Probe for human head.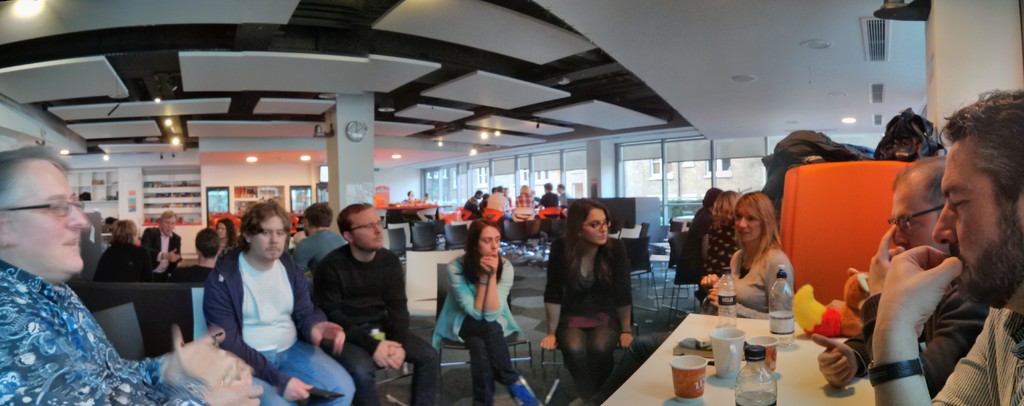
Probe result: box(493, 183, 504, 194).
